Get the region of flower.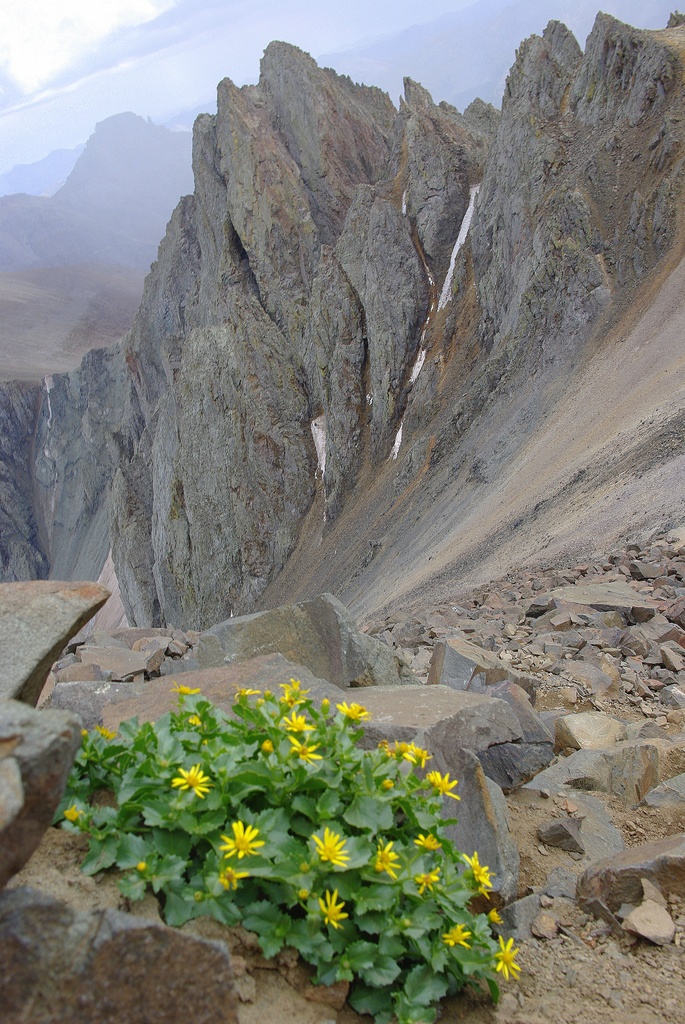
[left=413, top=872, right=441, bottom=895].
